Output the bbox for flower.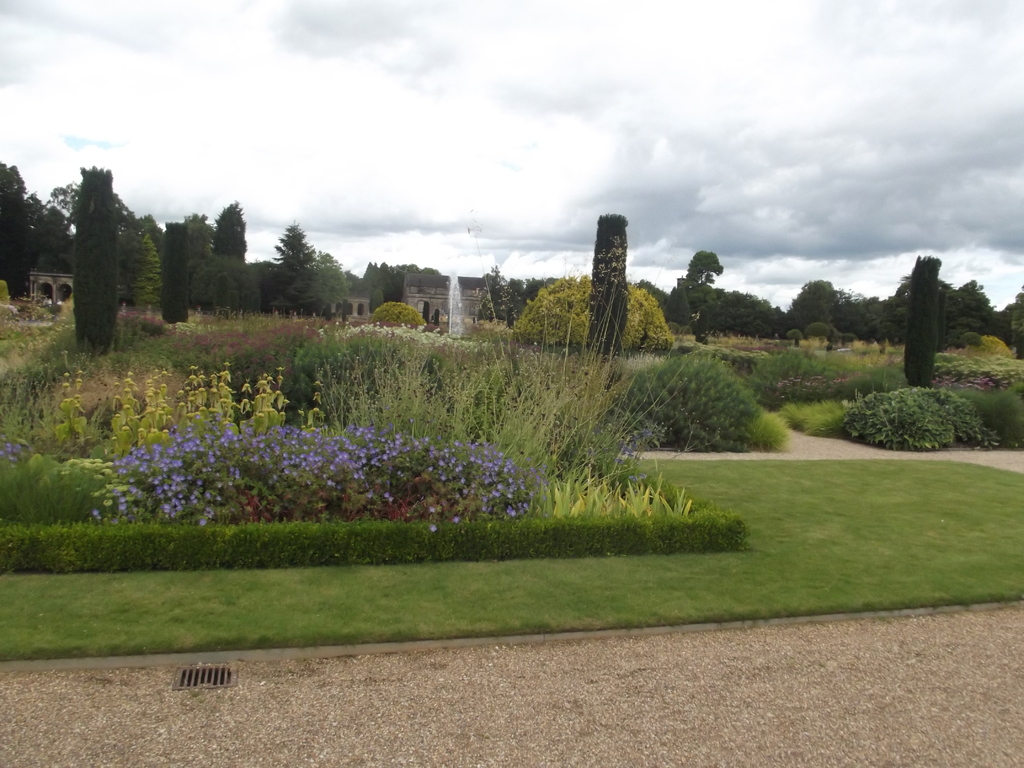
l=328, t=477, r=336, b=487.
